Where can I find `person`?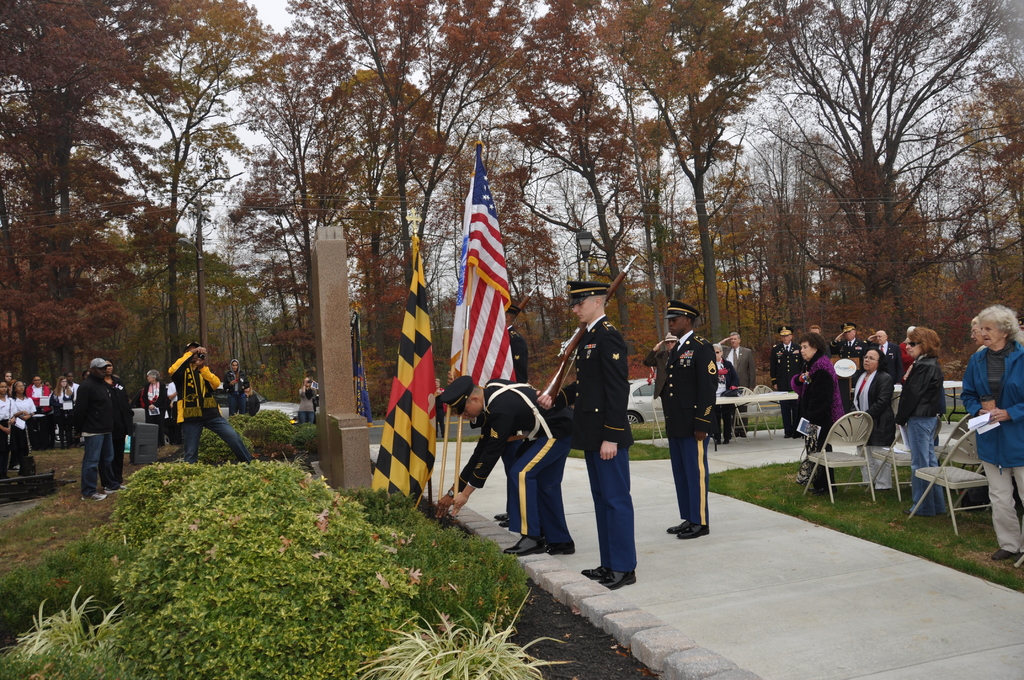
You can find it at [left=222, top=357, right=251, bottom=415].
